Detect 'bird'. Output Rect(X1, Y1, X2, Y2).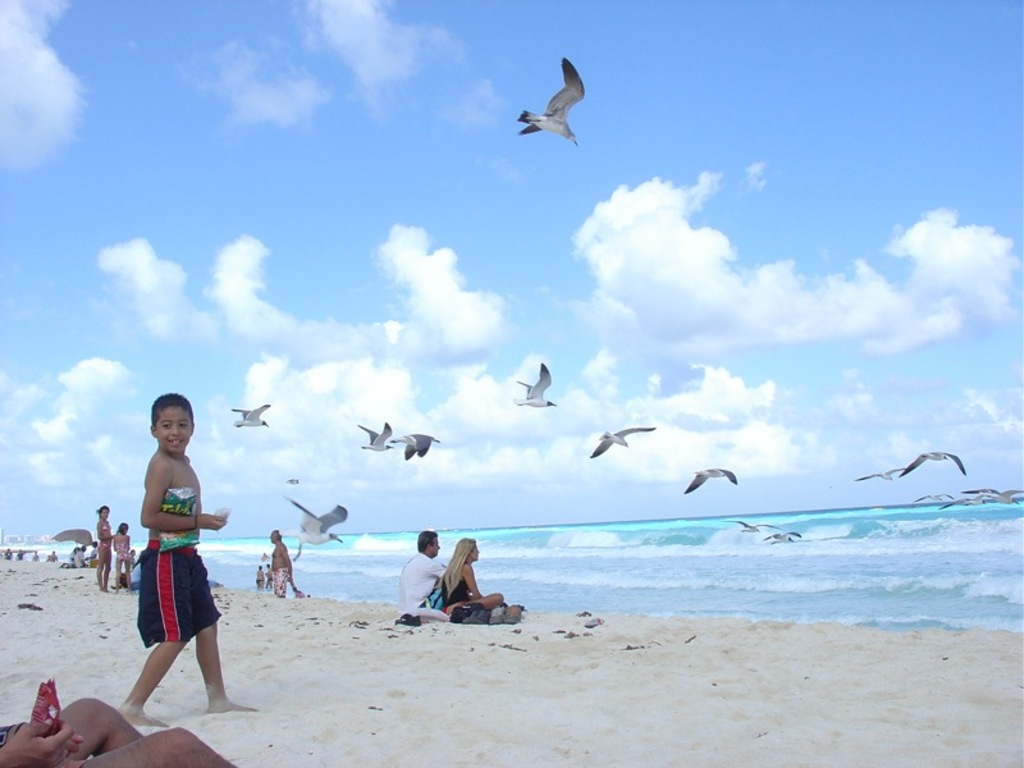
Rect(282, 493, 343, 563).
